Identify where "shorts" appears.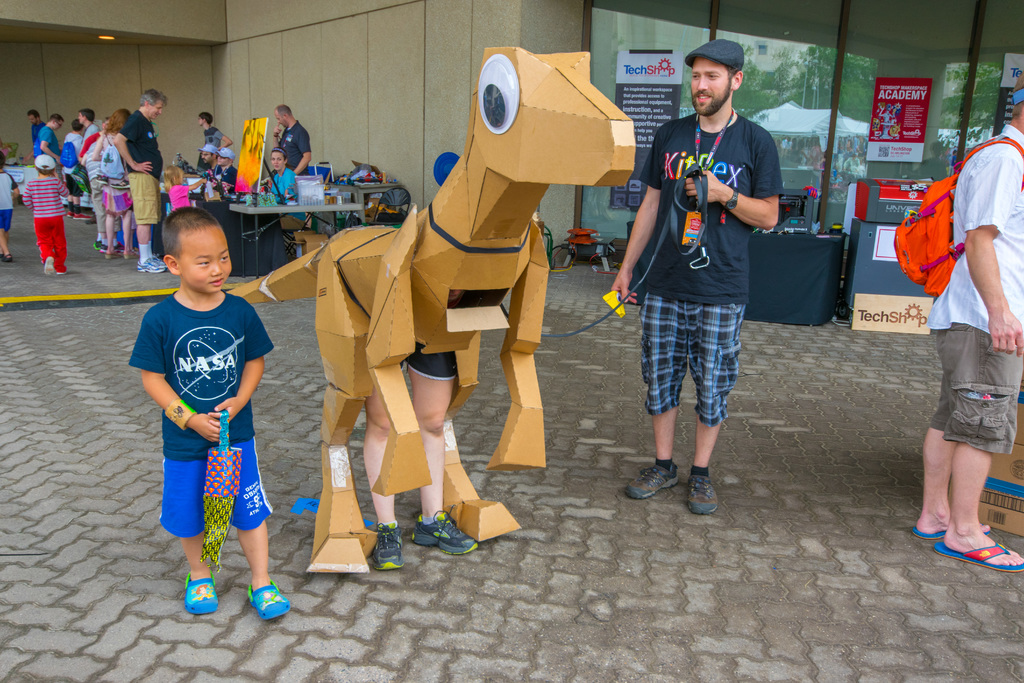
Appears at <box>401,340,454,382</box>.
